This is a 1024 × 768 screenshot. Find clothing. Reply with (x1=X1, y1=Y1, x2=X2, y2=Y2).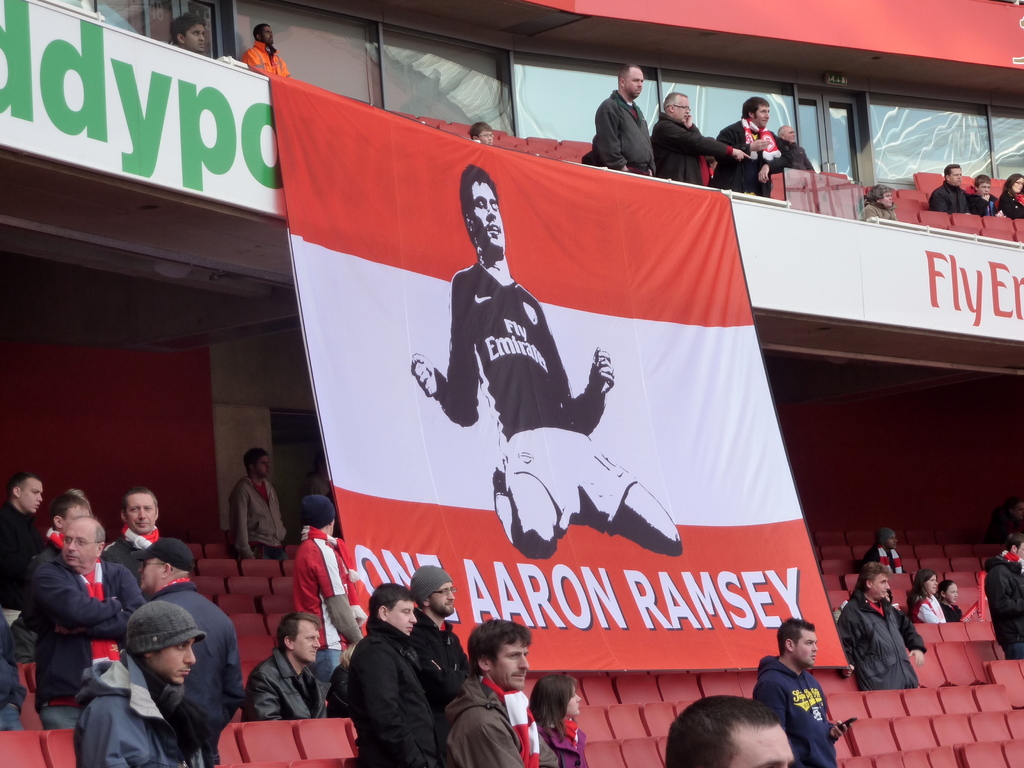
(x1=237, y1=634, x2=334, y2=721).
